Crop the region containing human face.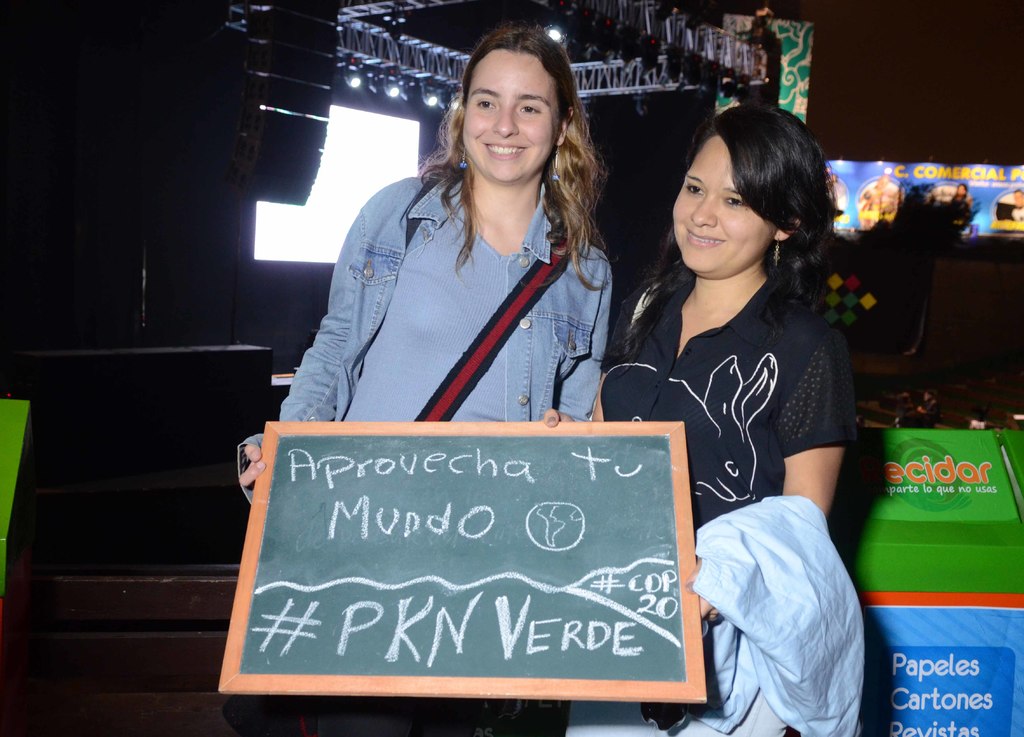
Crop region: rect(463, 51, 561, 184).
